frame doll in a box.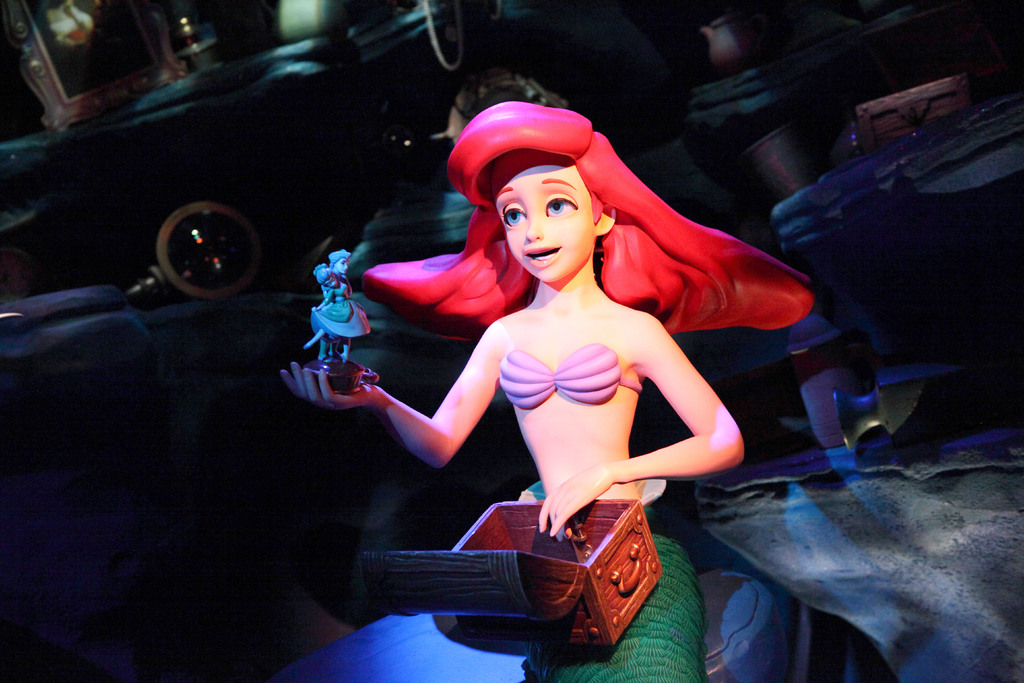
{"x1": 435, "y1": 69, "x2": 779, "y2": 577}.
